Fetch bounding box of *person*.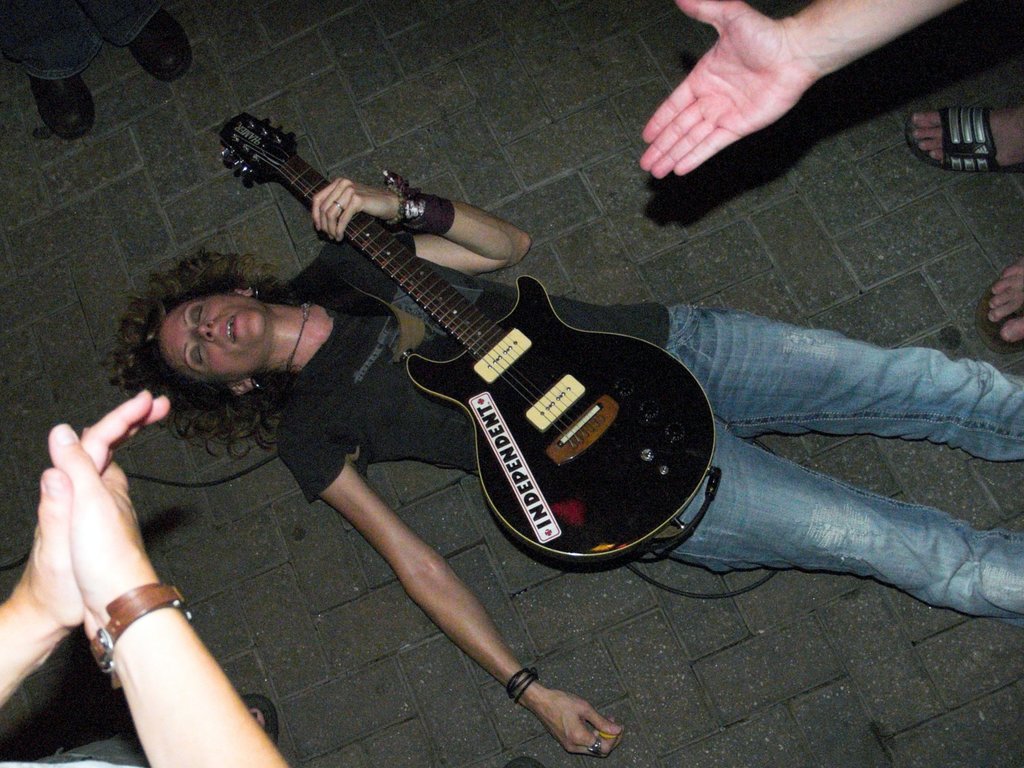
Bbox: (0,388,289,767).
